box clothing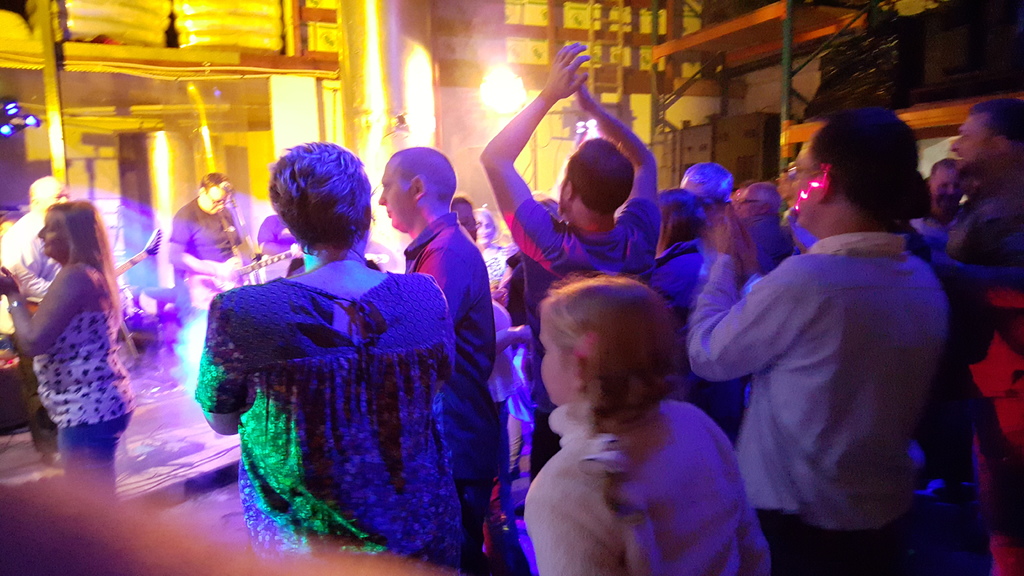
681 216 962 575
